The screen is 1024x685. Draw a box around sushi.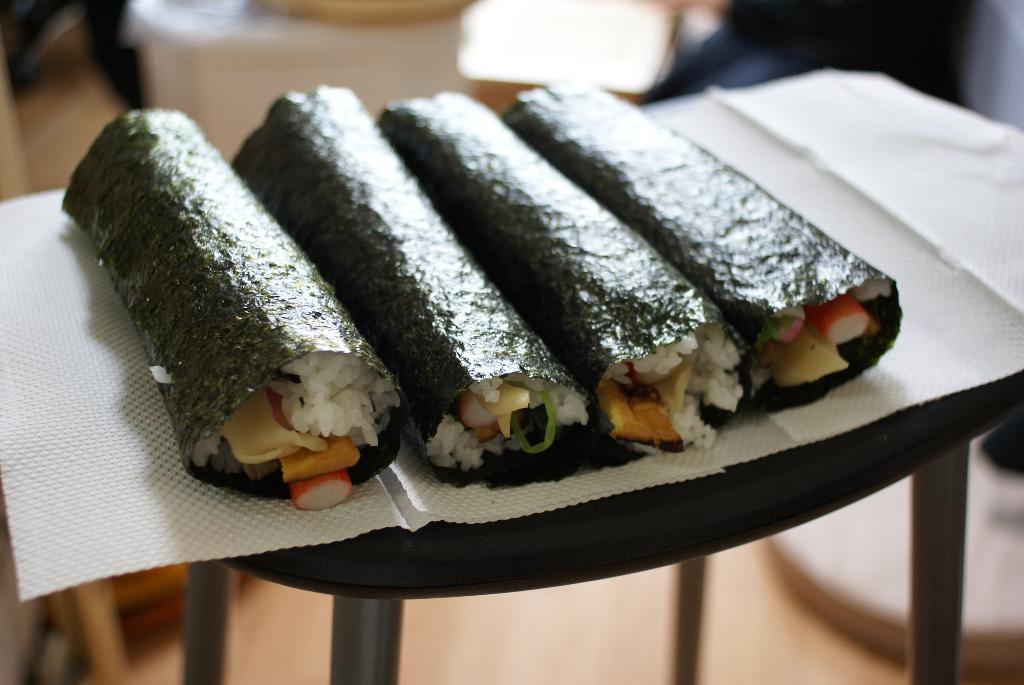
[7,43,1010,505].
